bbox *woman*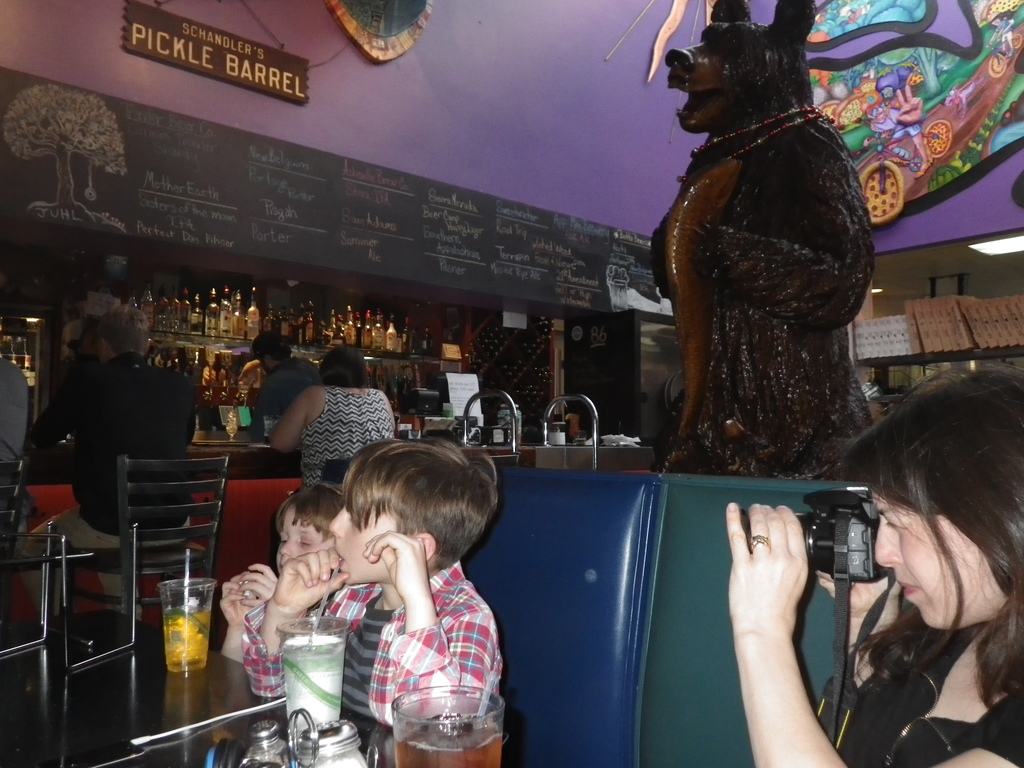
l=725, t=360, r=1023, b=767
